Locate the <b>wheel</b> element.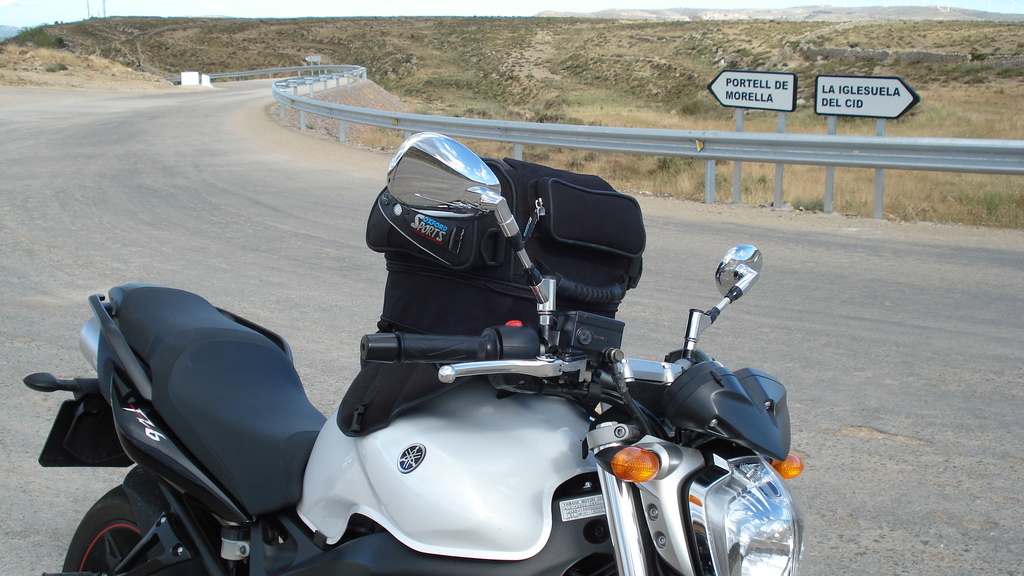
Element bbox: (x1=52, y1=486, x2=169, y2=575).
